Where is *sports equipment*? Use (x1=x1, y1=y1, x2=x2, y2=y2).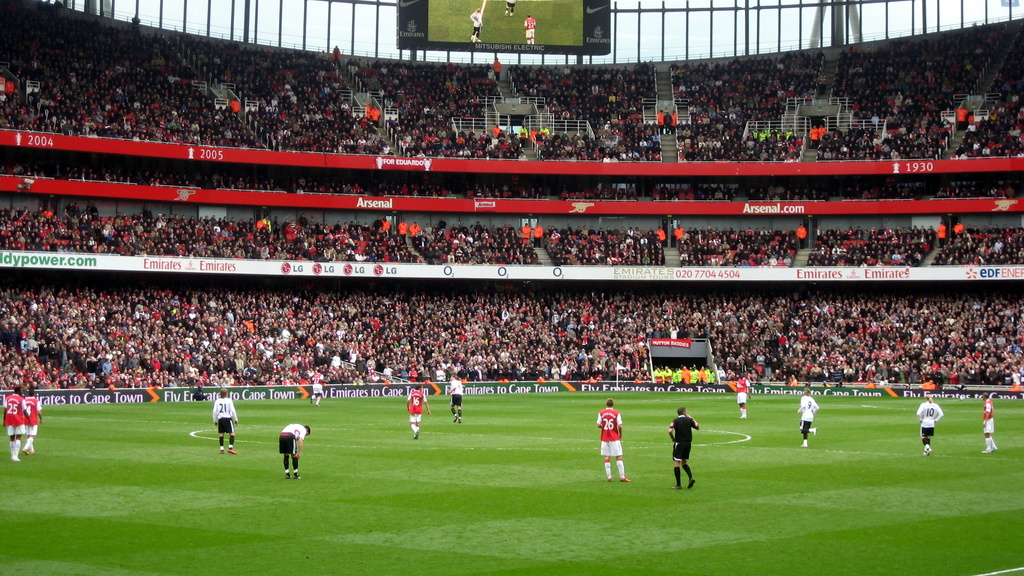
(x1=684, y1=477, x2=700, y2=488).
